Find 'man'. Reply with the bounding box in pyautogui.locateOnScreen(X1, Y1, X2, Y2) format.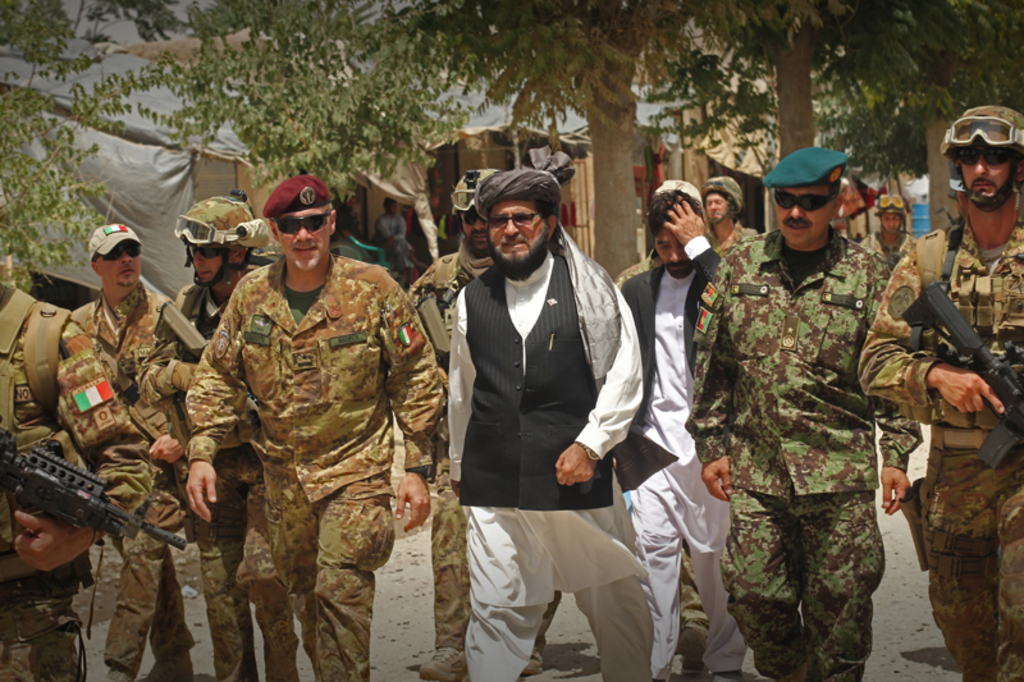
pyautogui.locateOnScreen(439, 161, 650, 681).
